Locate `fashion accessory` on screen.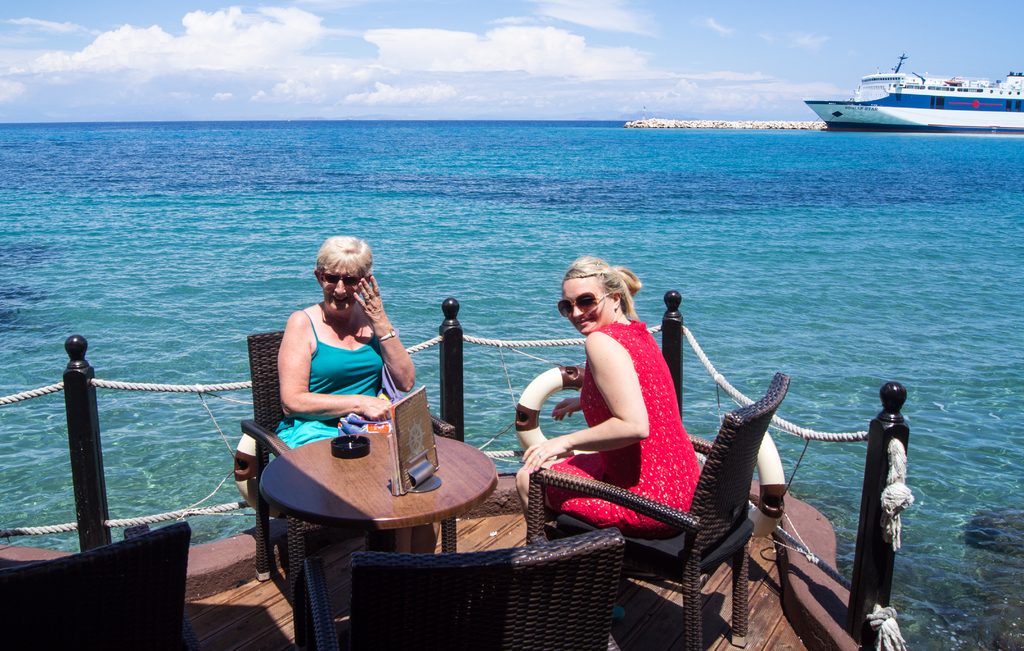
On screen at locate(557, 290, 612, 313).
